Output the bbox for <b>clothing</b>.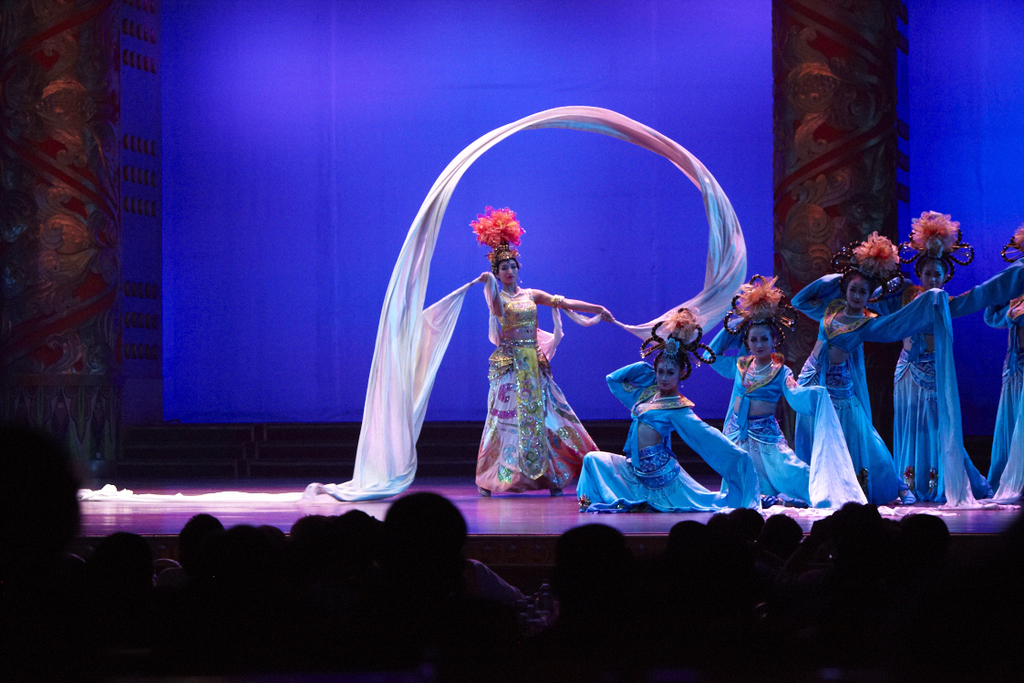
BBox(473, 248, 595, 502).
